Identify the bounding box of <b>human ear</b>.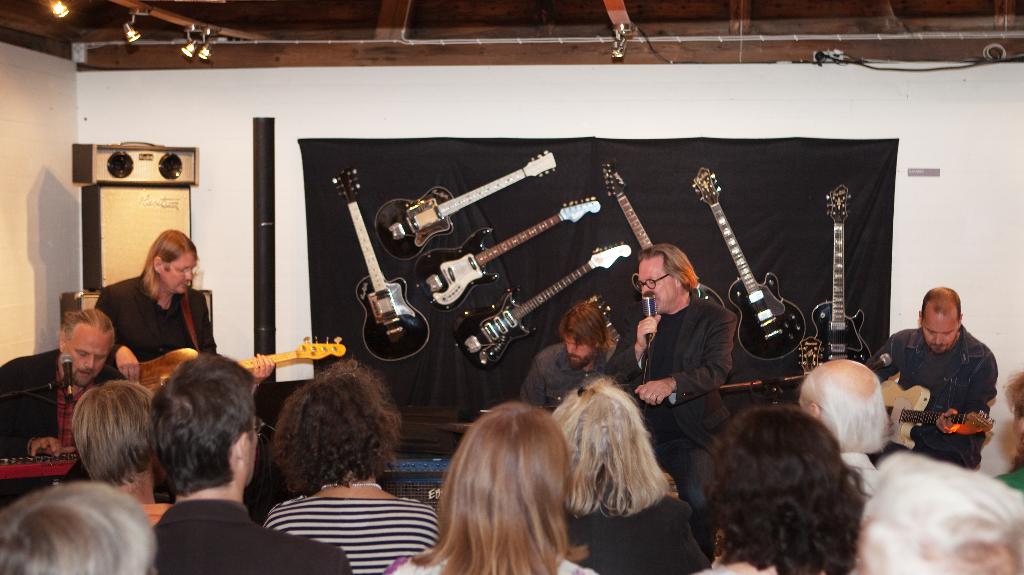
l=154, t=257, r=160, b=268.
